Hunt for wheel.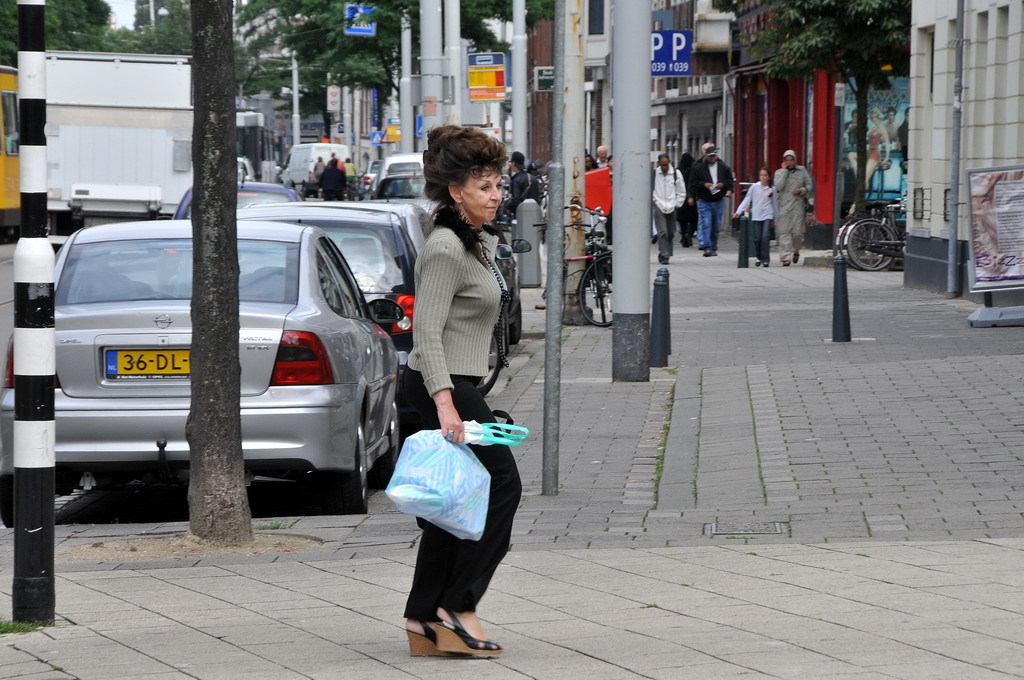
Hunted down at box(373, 399, 401, 490).
